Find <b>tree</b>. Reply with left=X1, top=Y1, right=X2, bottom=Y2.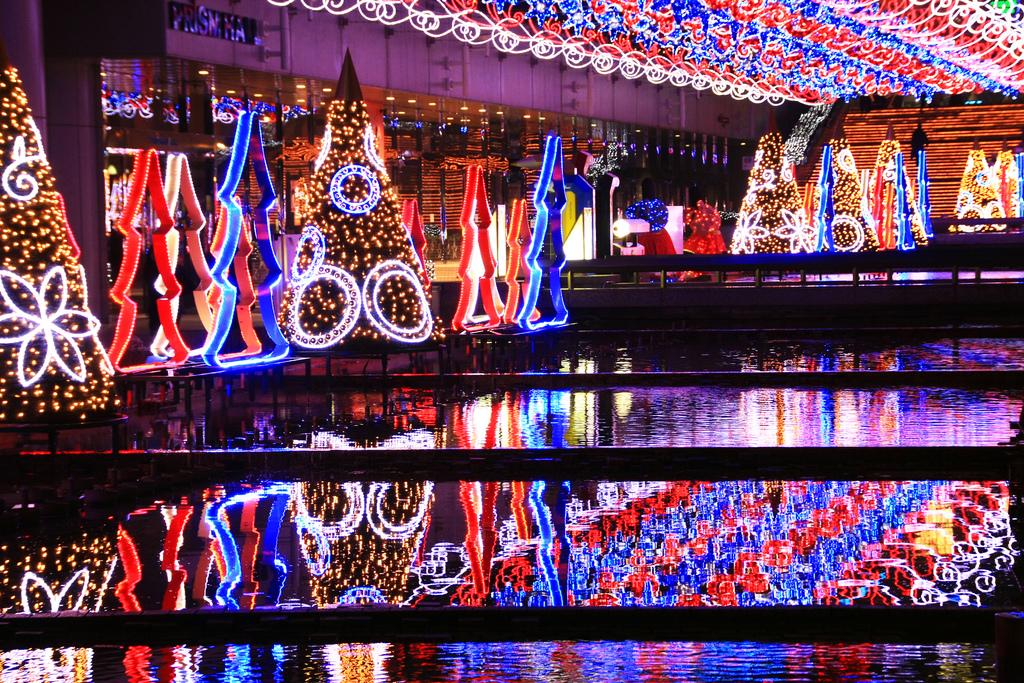
left=817, top=117, right=876, bottom=263.
